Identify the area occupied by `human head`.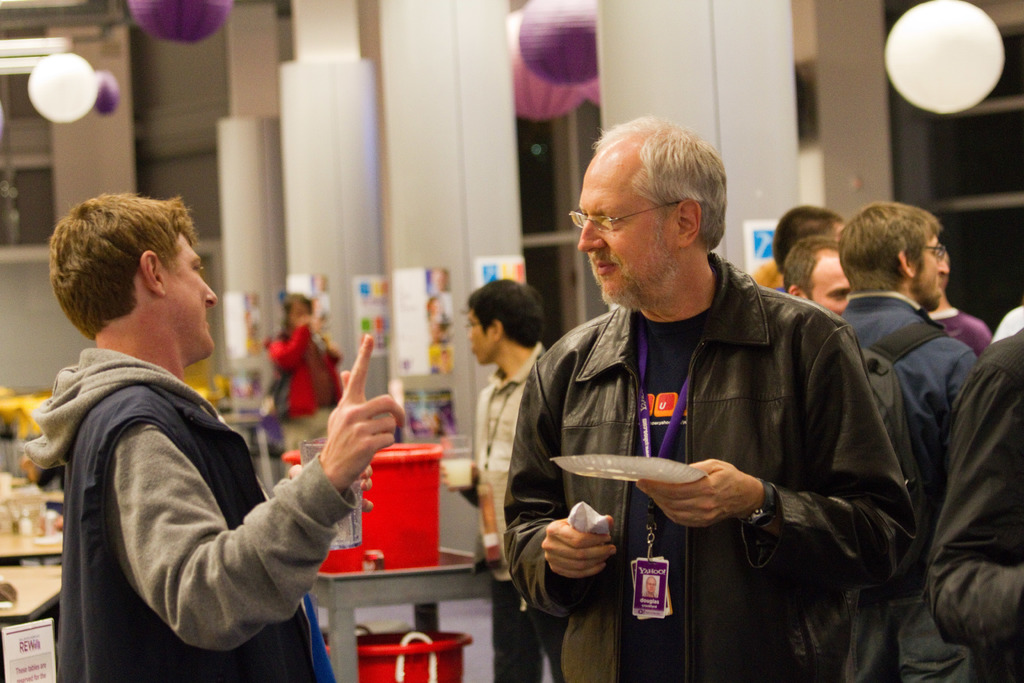
Area: [left=836, top=202, right=950, bottom=309].
